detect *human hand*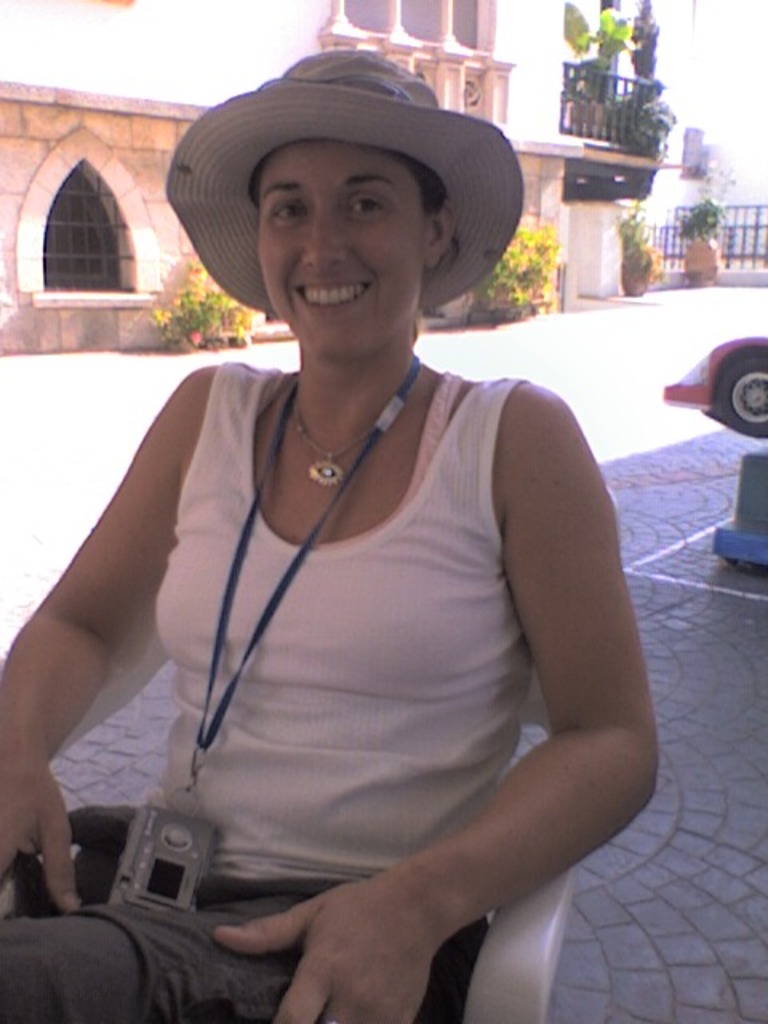
x1=232 y1=838 x2=483 y2=1011
